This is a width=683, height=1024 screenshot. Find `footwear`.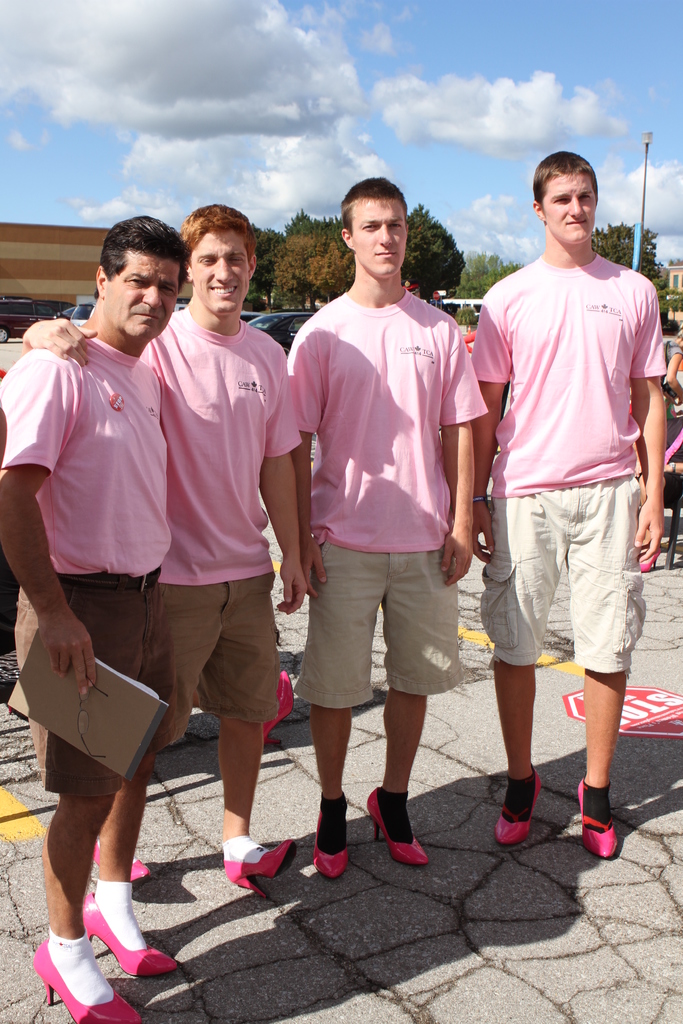
Bounding box: 94:840:153:886.
